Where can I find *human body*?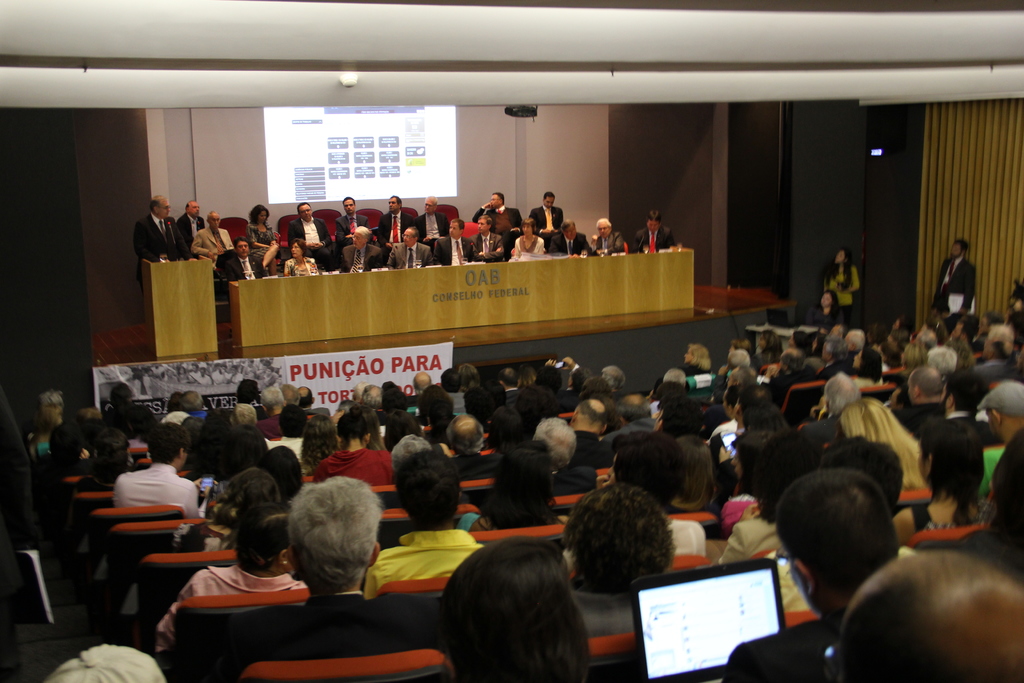
You can find it at 279,252,324,278.
